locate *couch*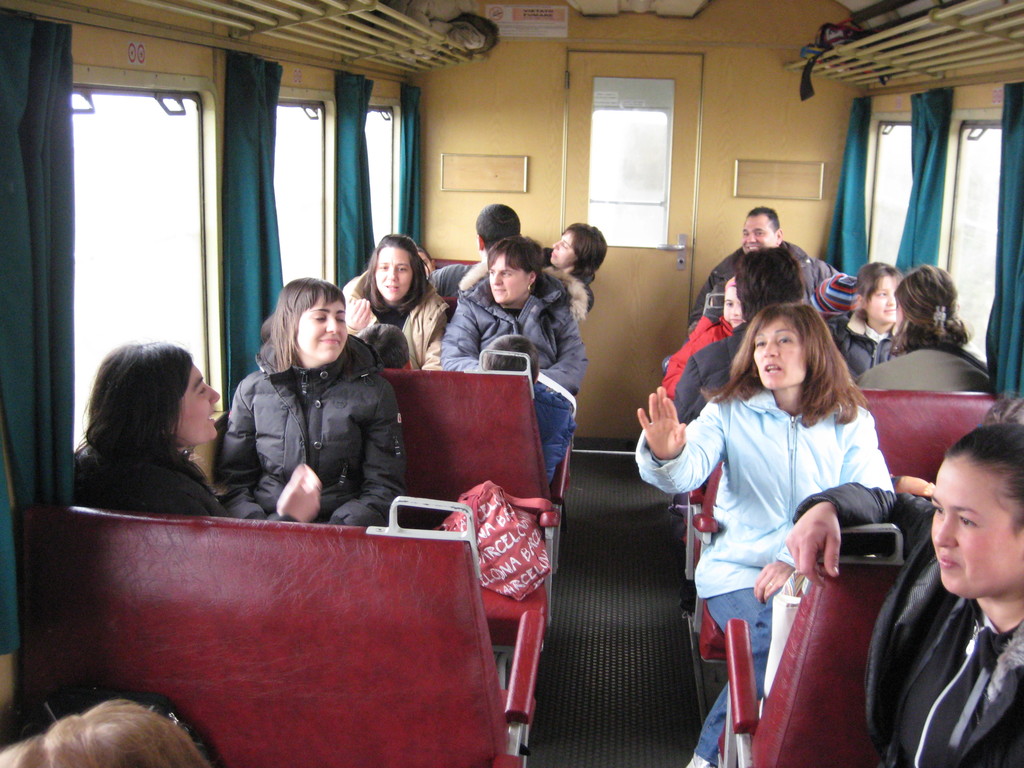
<box>689,388,1001,666</box>
